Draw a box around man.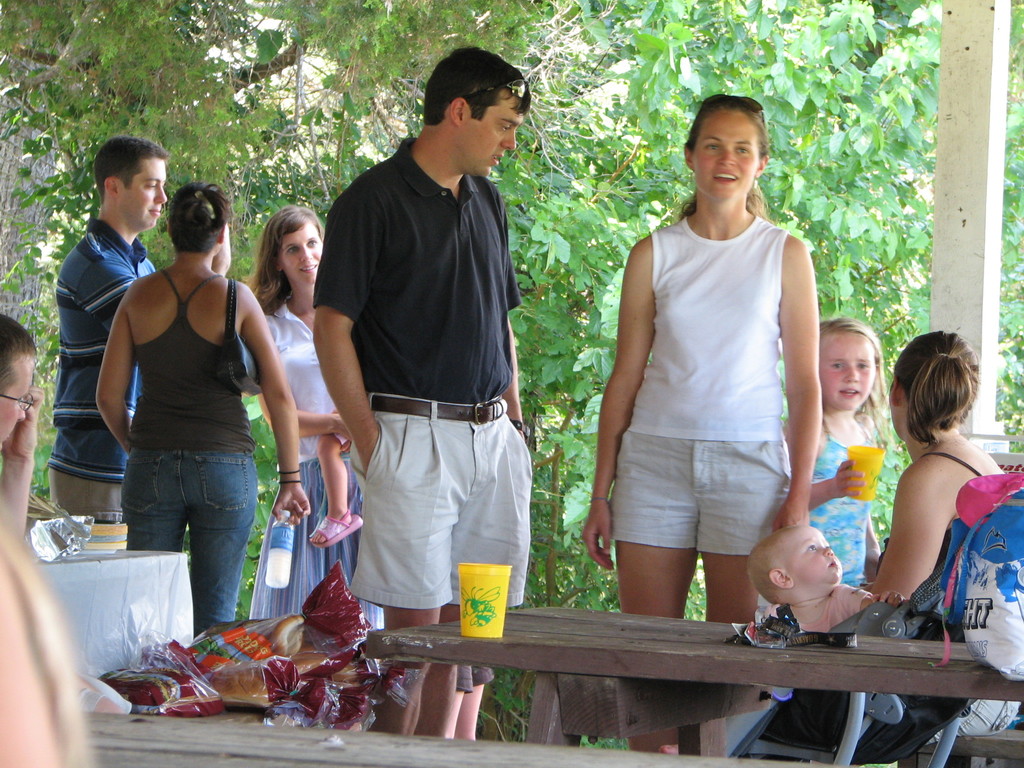
rect(47, 129, 169, 521).
